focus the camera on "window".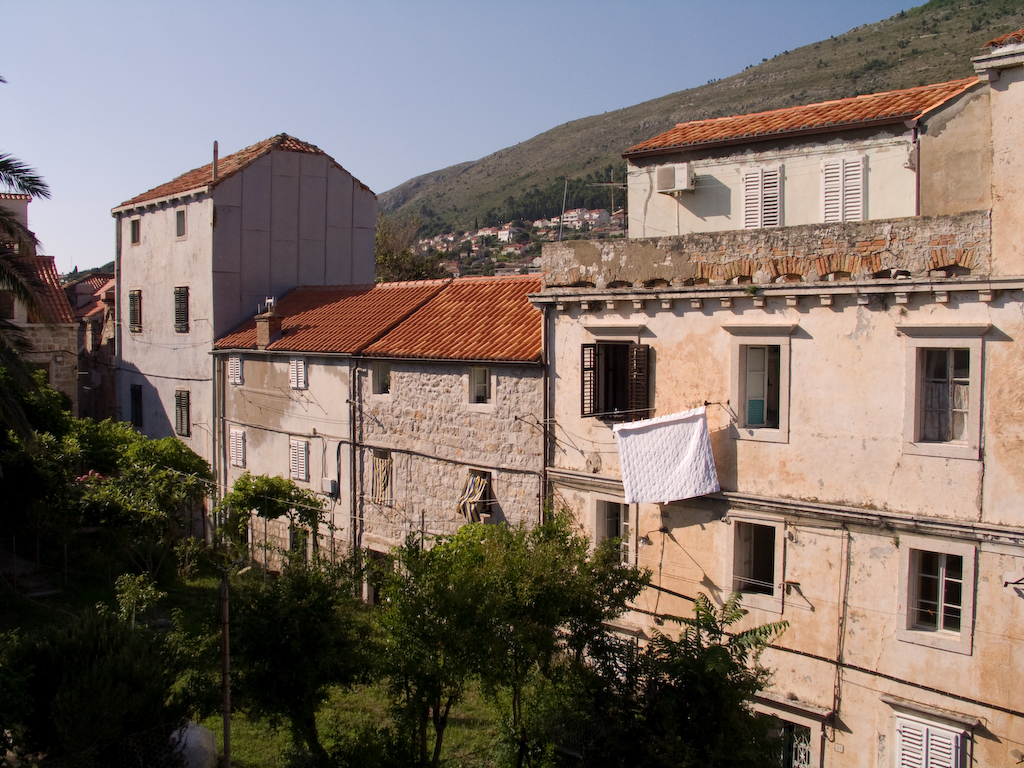
Focus region: 918 333 984 455.
